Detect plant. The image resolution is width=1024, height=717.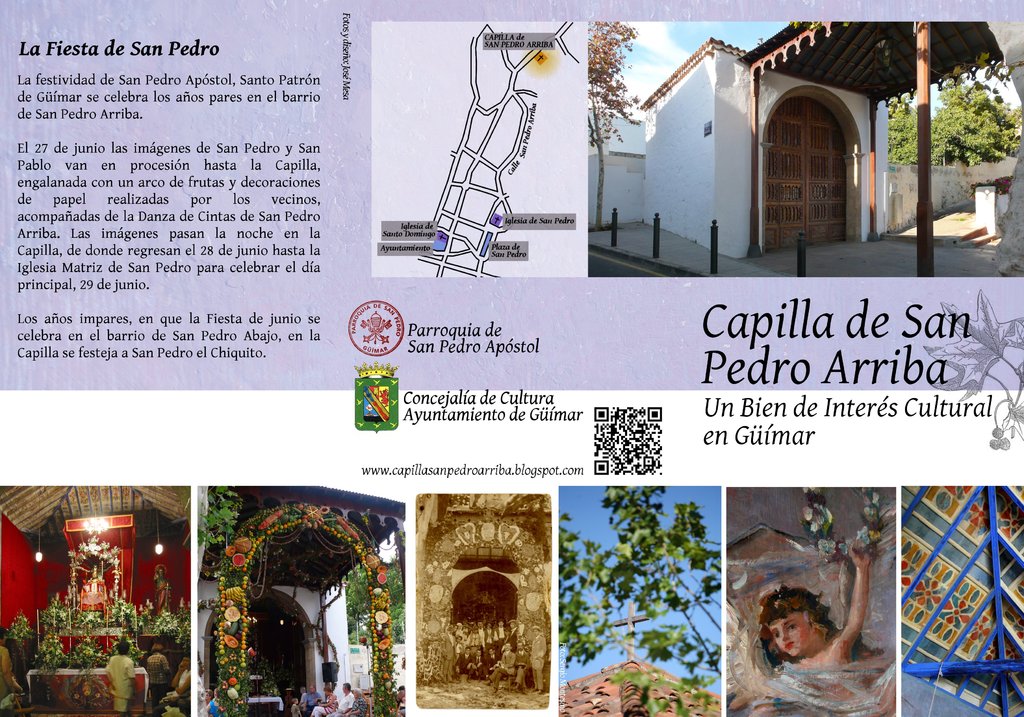
left=556, top=476, right=740, bottom=716.
